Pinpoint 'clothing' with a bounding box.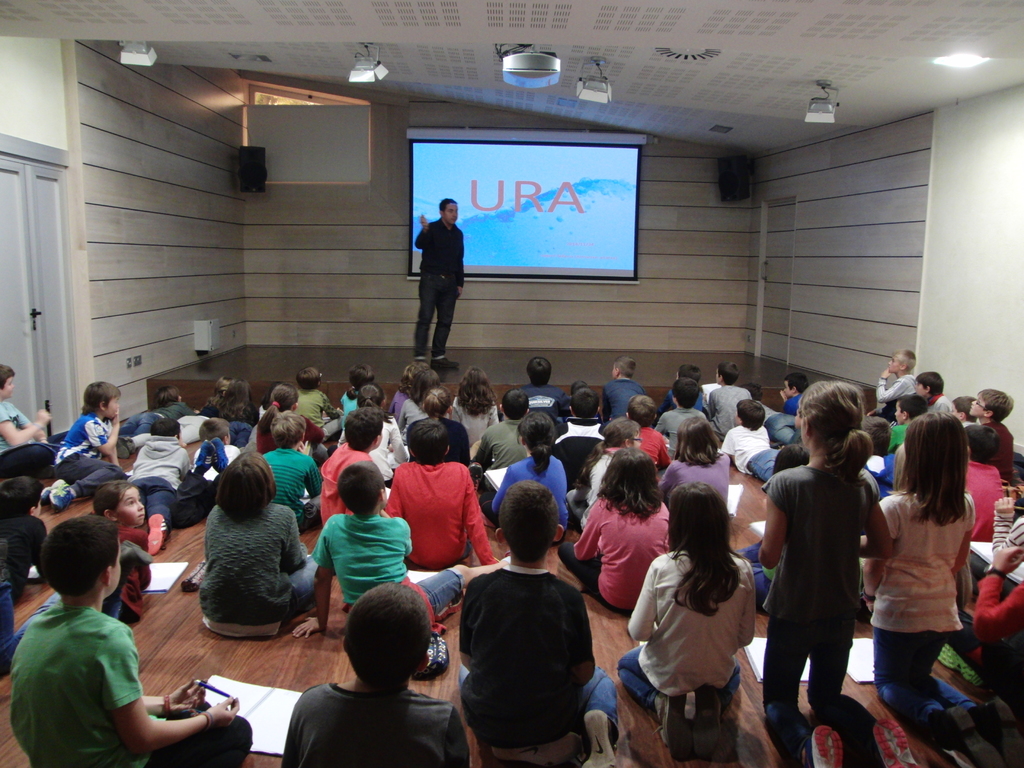
(444, 527, 602, 762).
